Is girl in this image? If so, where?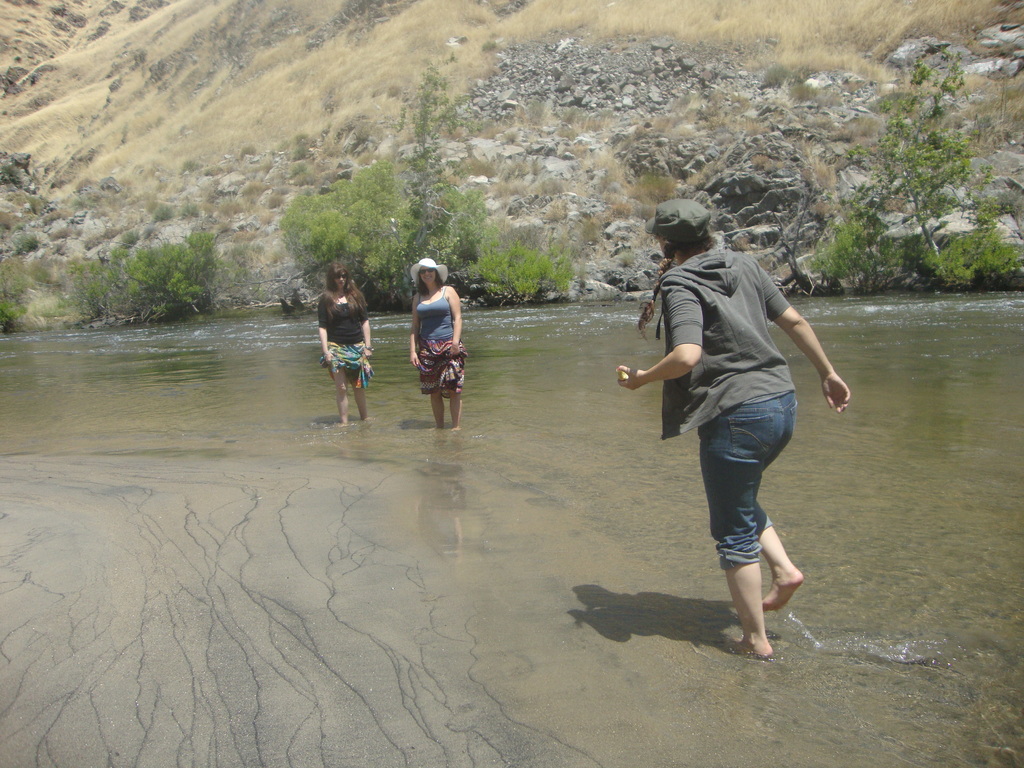
Yes, at x1=316 y1=262 x2=369 y2=422.
